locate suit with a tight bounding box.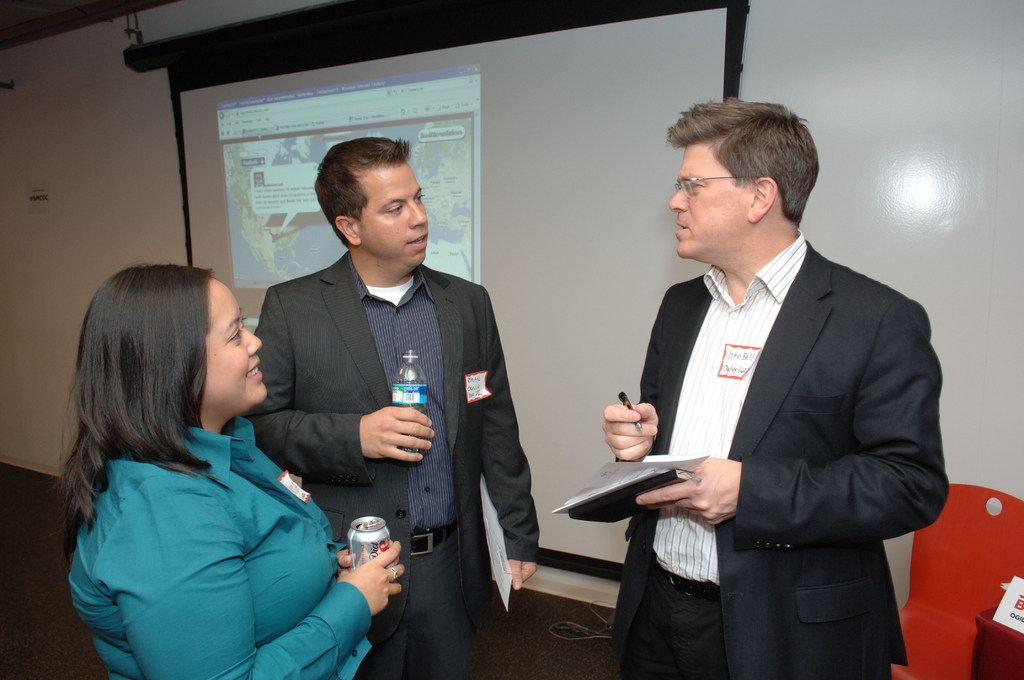
566, 220, 927, 649.
